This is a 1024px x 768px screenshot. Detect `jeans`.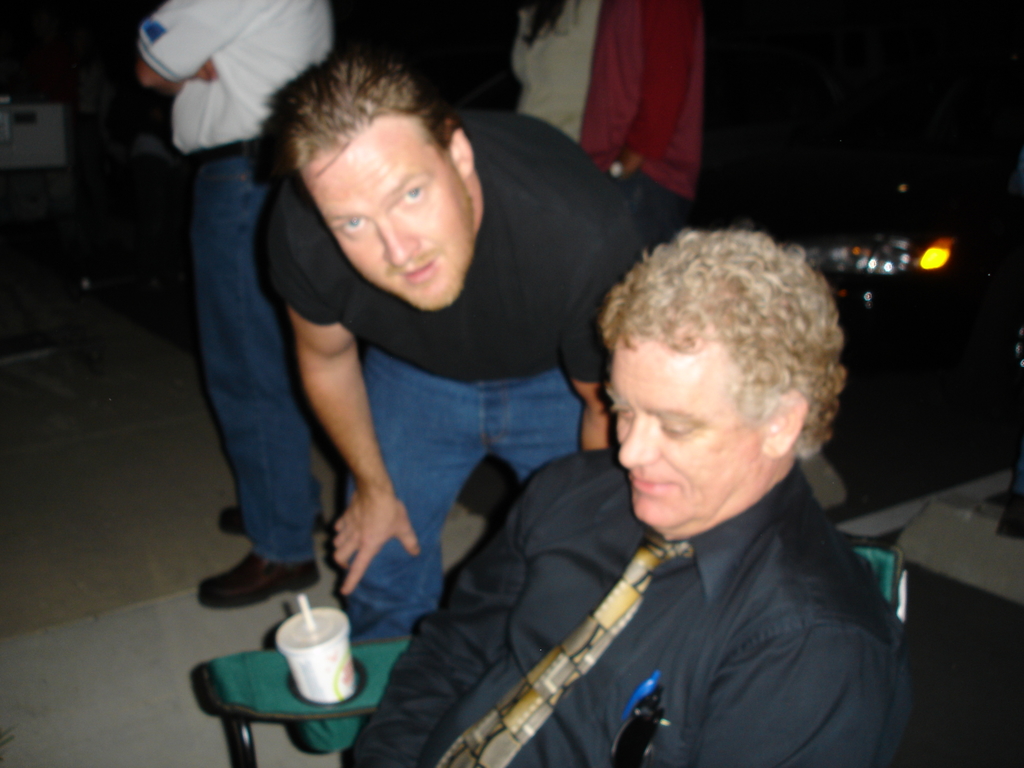
bbox=[345, 348, 584, 640].
